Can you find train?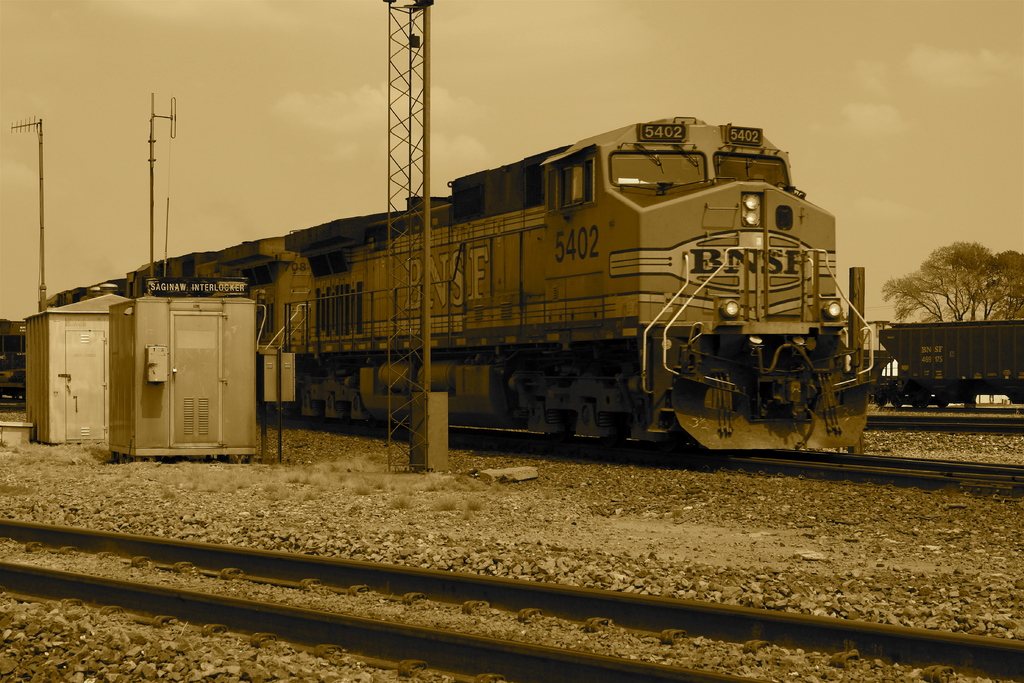
Yes, bounding box: 0,318,28,396.
